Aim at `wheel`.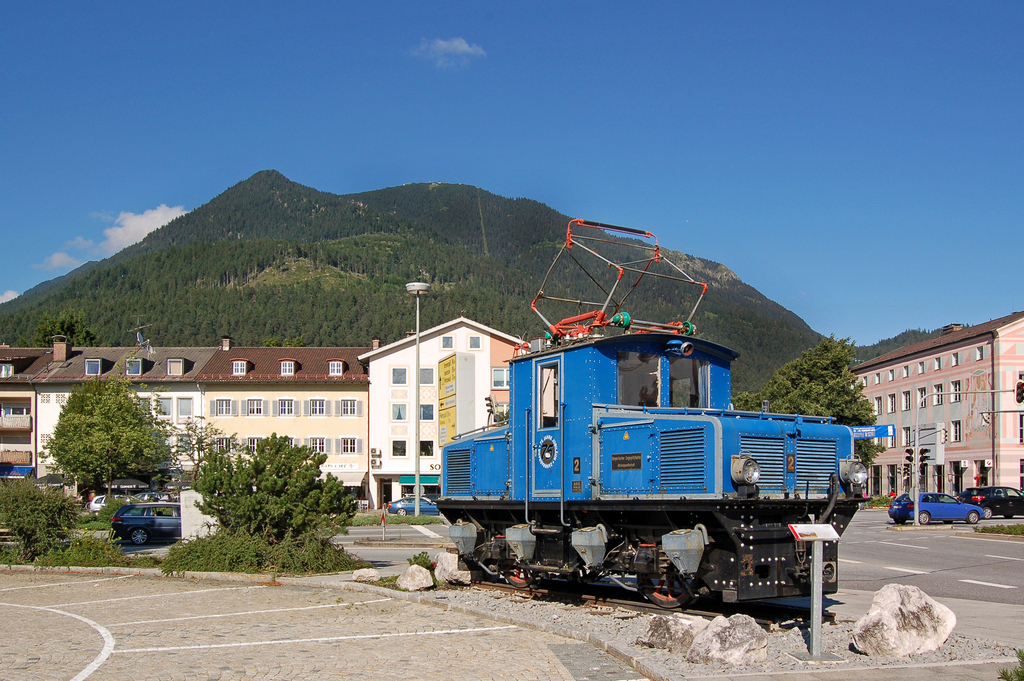
Aimed at 919 511 932 525.
